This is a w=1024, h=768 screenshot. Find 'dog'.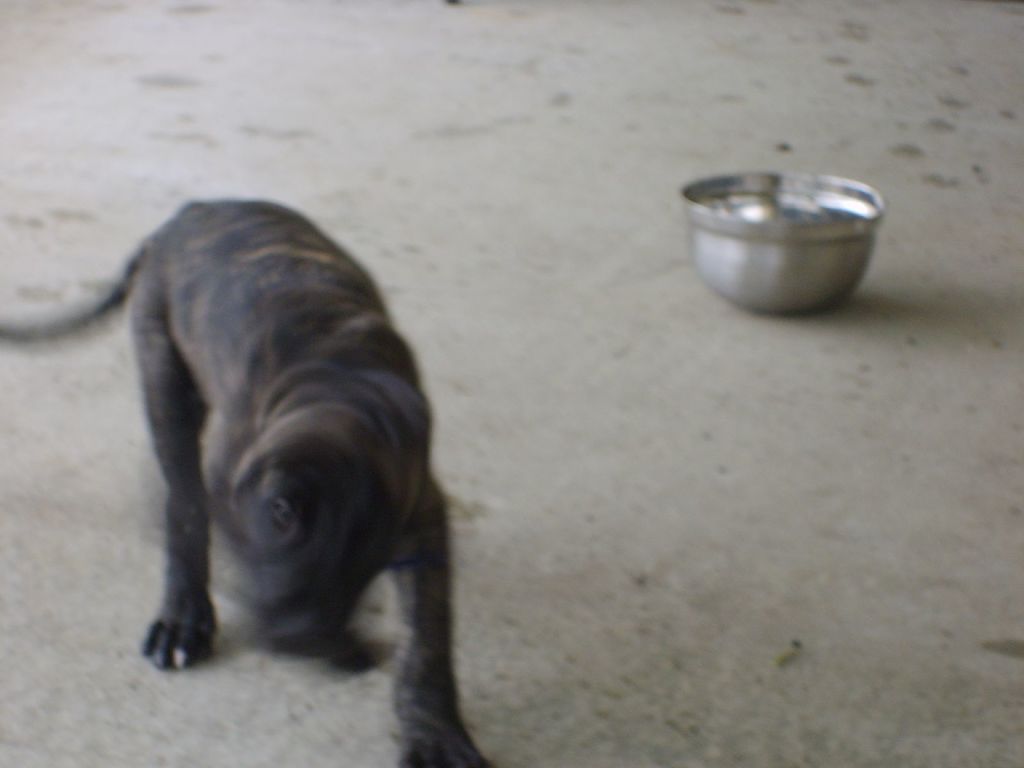
Bounding box: (x1=0, y1=196, x2=493, y2=767).
